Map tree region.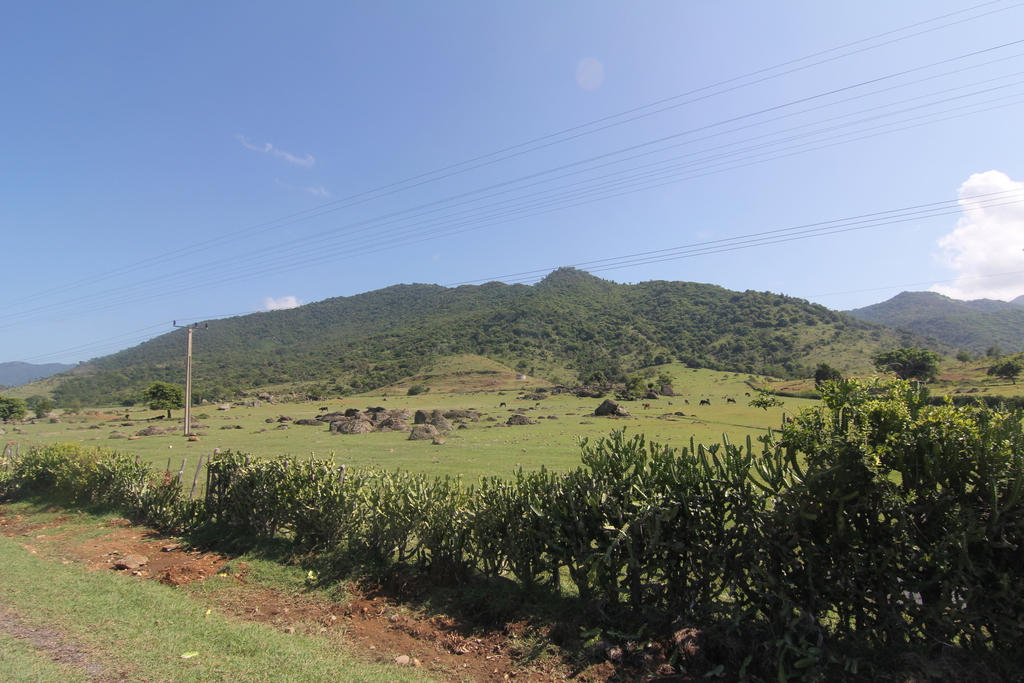
Mapped to <region>812, 362, 845, 400</region>.
